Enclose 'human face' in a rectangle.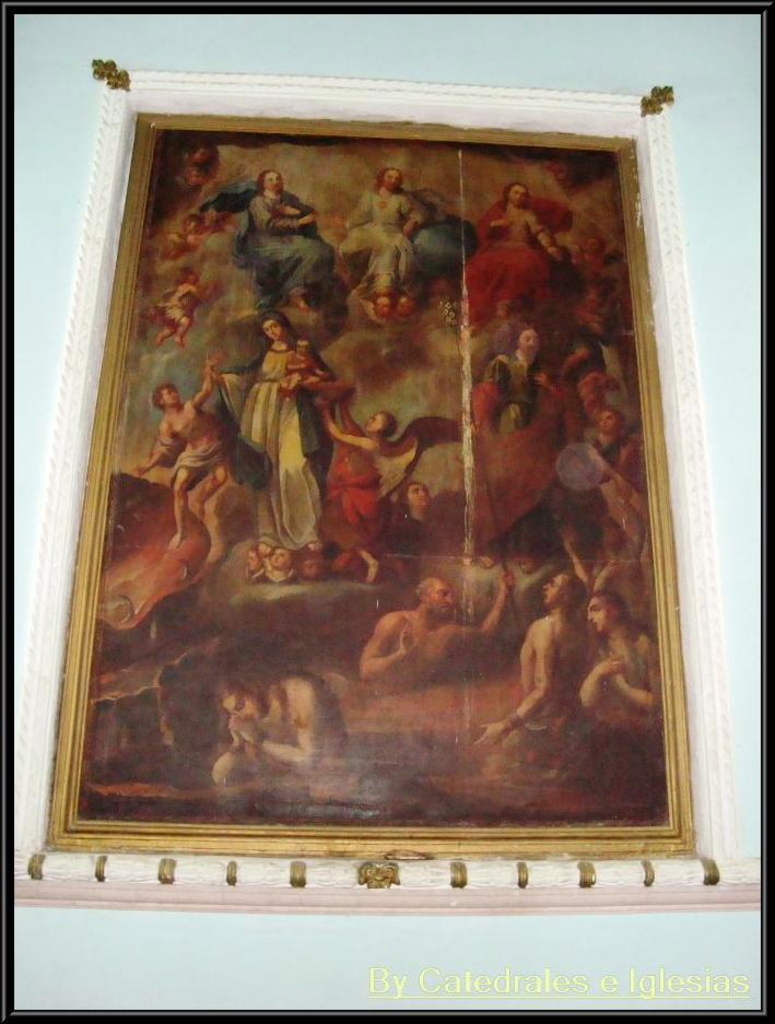
left=430, top=581, right=454, bottom=620.
